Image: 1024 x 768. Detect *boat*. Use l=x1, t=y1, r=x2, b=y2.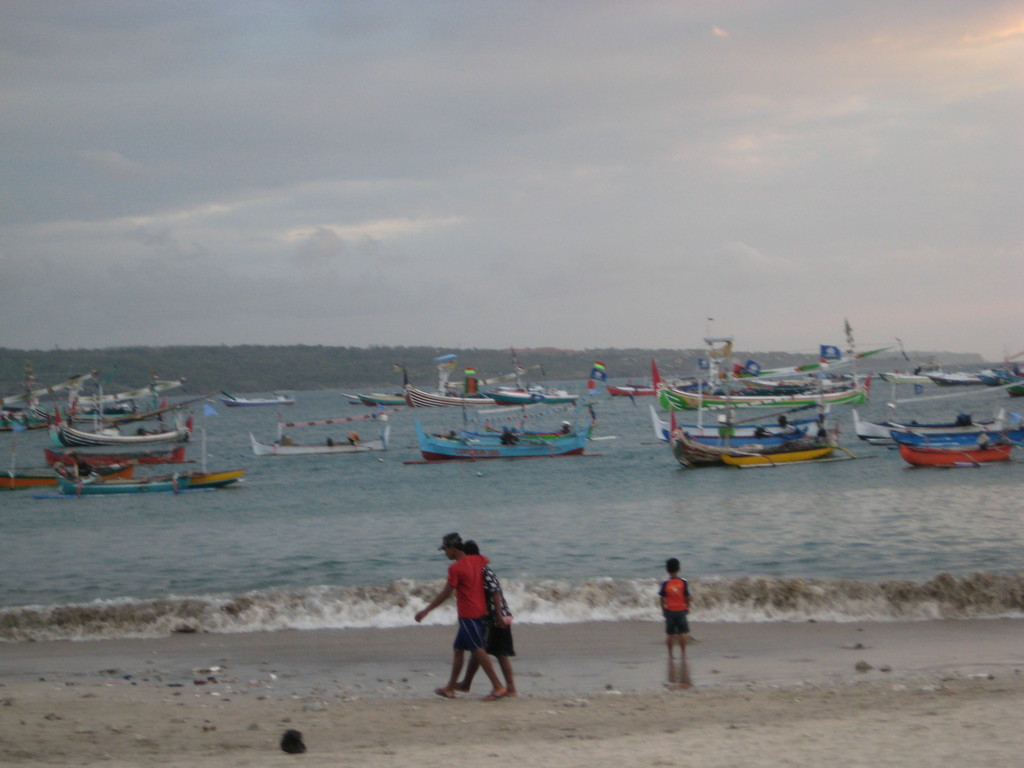
l=671, t=410, r=832, b=471.
